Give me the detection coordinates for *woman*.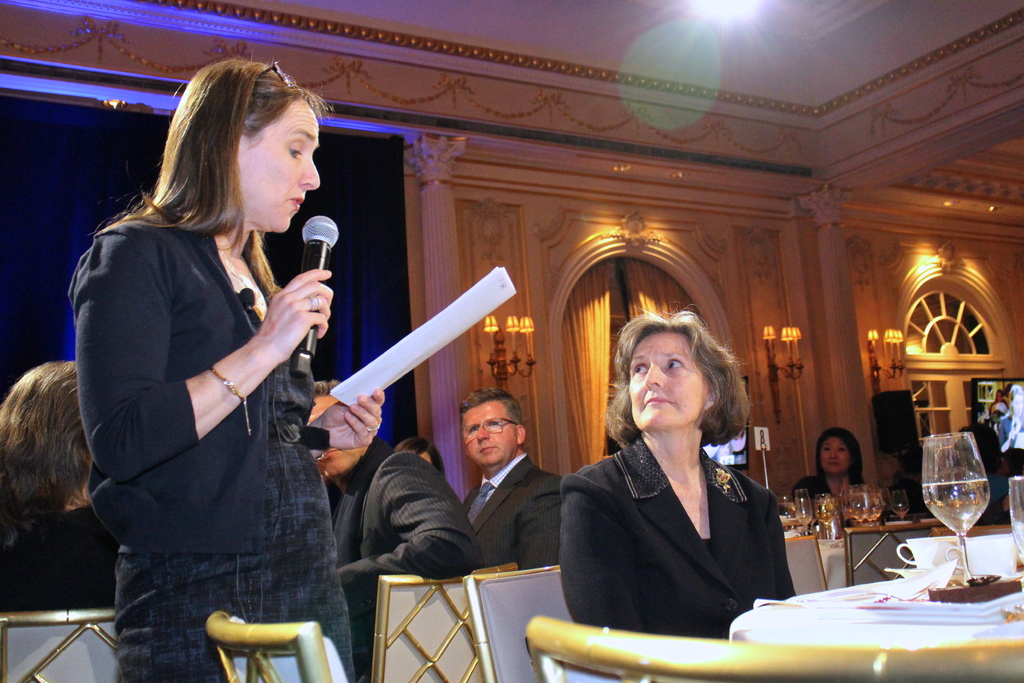
rect(569, 318, 805, 652).
